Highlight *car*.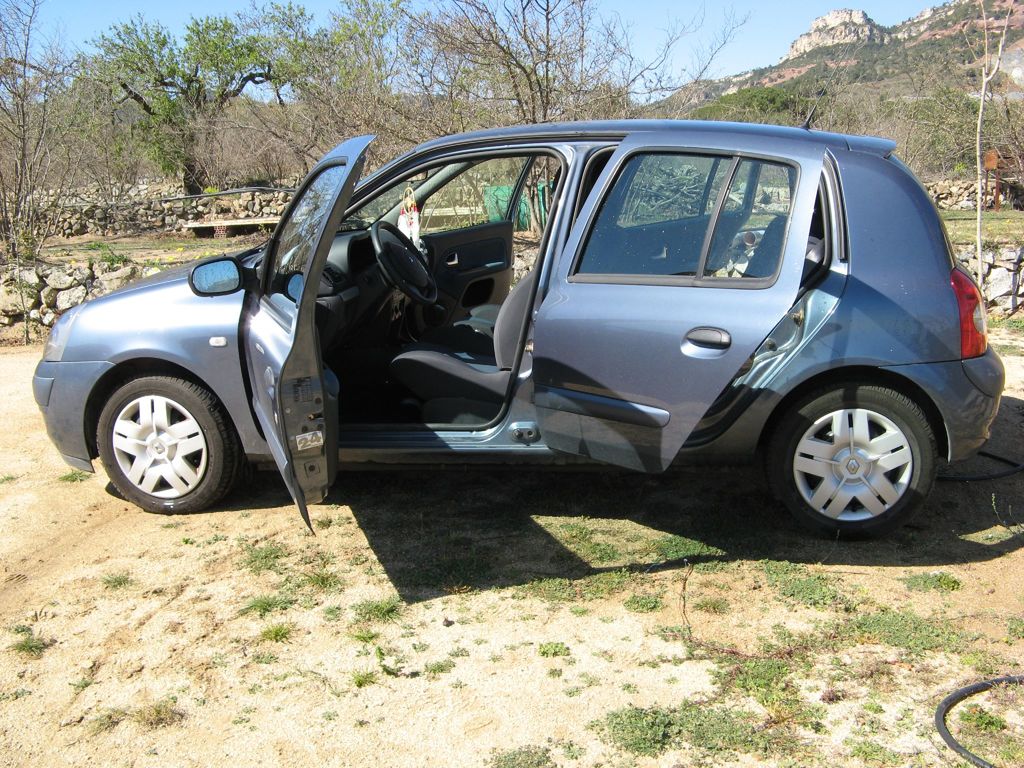
Highlighted region: 31 27 1005 541.
